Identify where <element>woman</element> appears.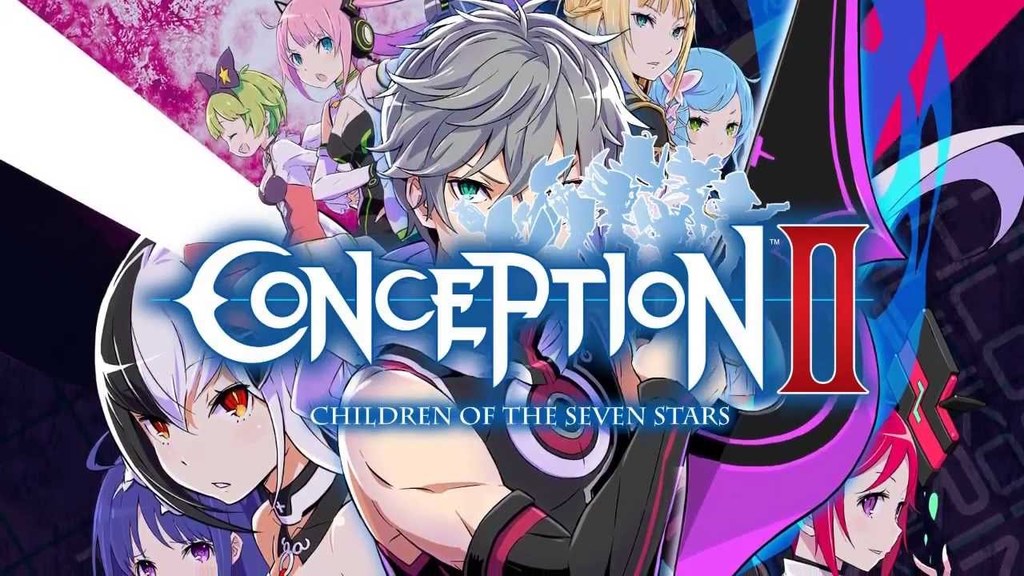
Appears at select_region(198, 49, 320, 252).
